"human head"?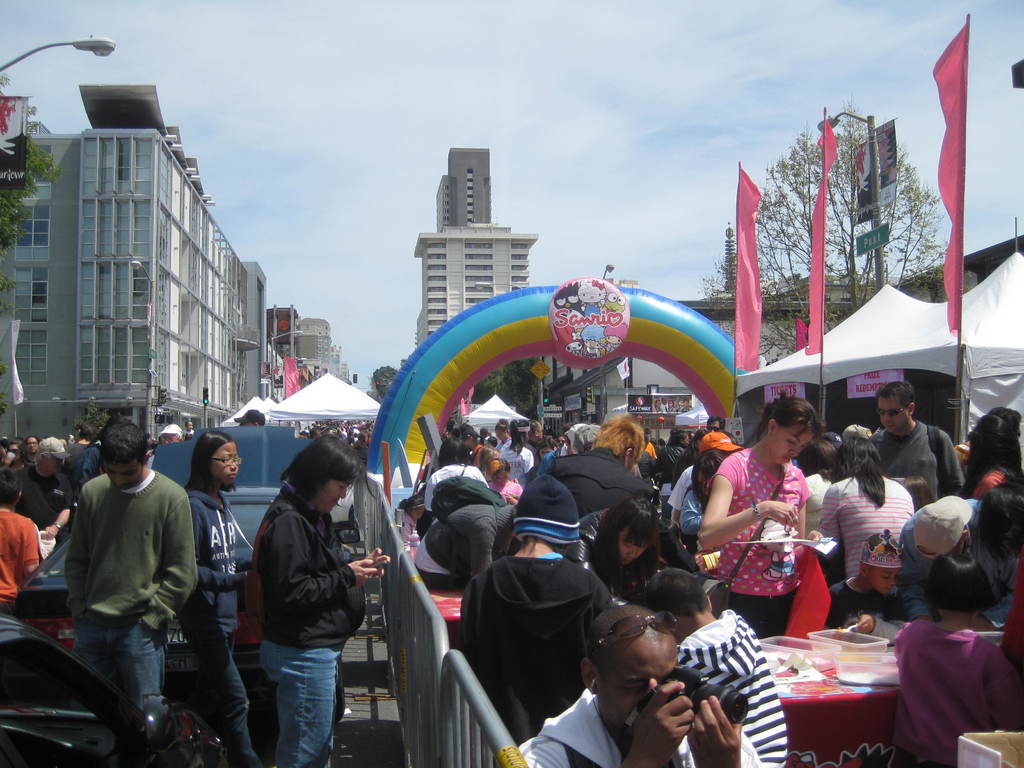
<bbox>515, 484, 570, 544</bbox>
